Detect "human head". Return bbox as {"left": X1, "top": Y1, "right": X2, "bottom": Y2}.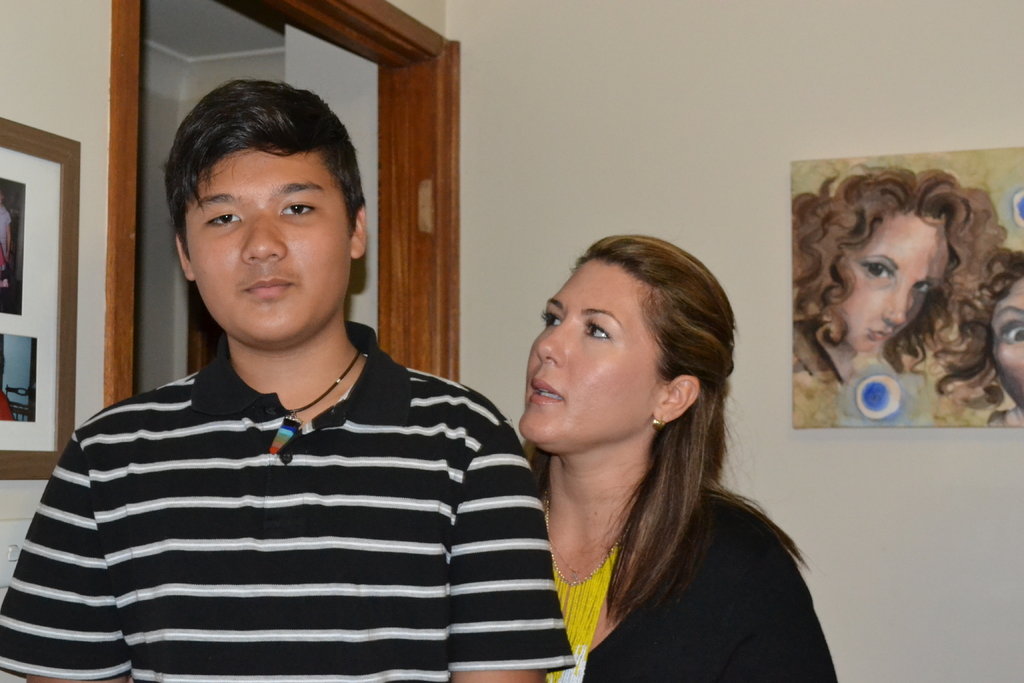
{"left": 971, "top": 247, "right": 1023, "bottom": 409}.
